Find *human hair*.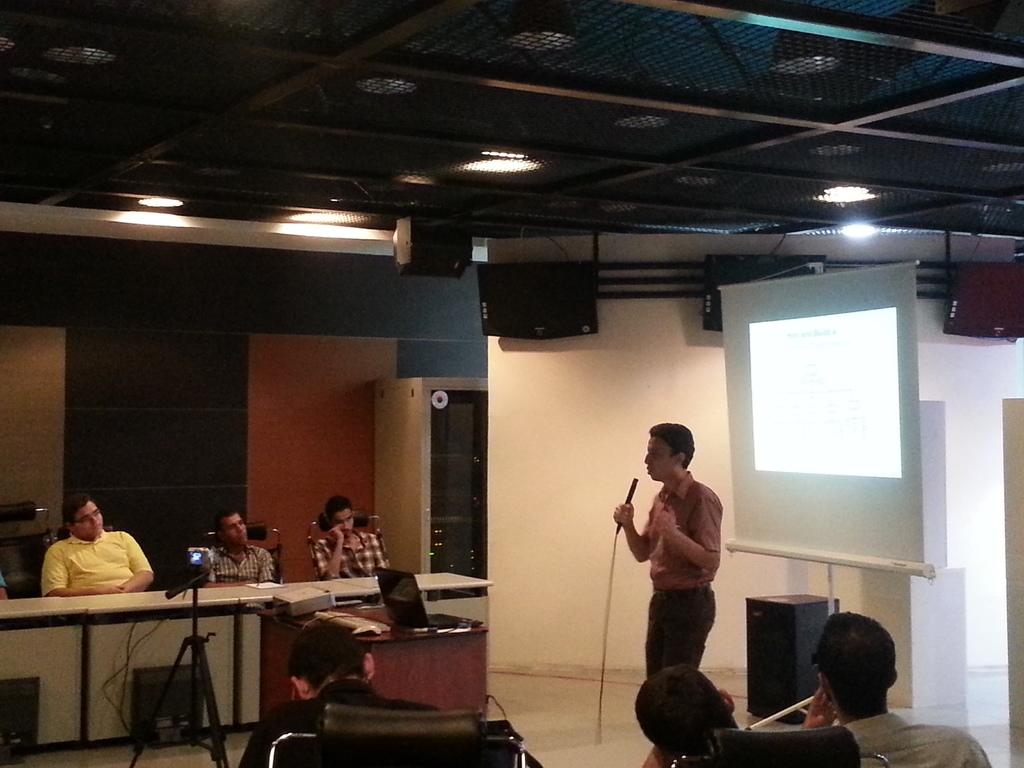
324 495 353 527.
